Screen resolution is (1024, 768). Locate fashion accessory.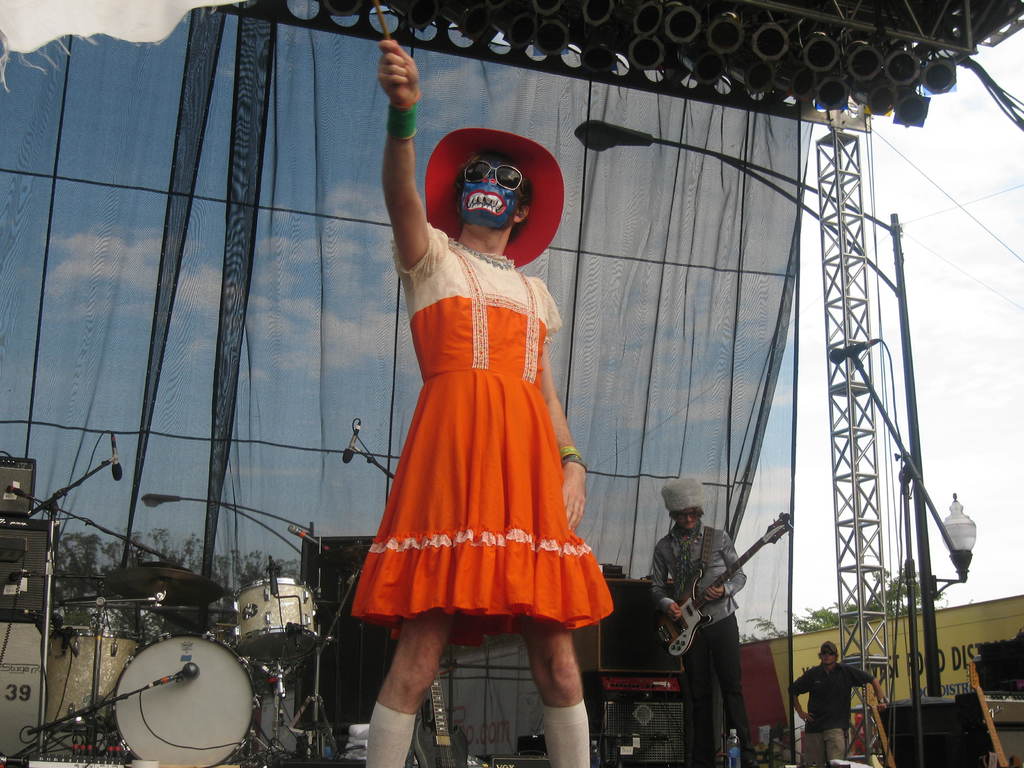
bbox(824, 648, 835, 654).
